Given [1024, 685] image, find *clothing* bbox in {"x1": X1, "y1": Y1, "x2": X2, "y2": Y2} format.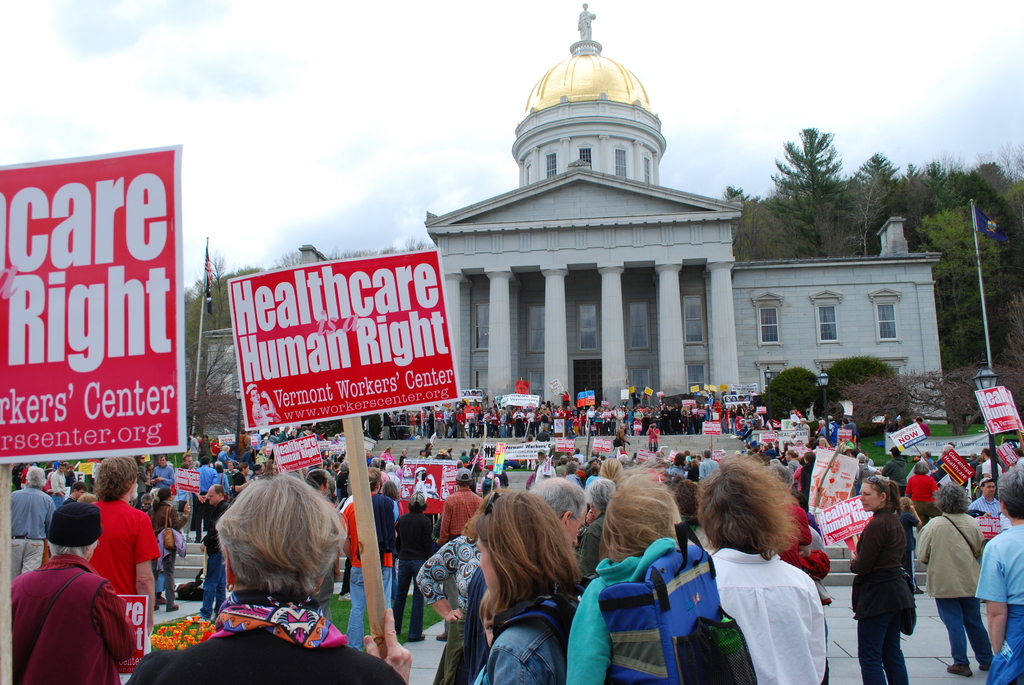
{"x1": 714, "y1": 405, "x2": 722, "y2": 427}.
